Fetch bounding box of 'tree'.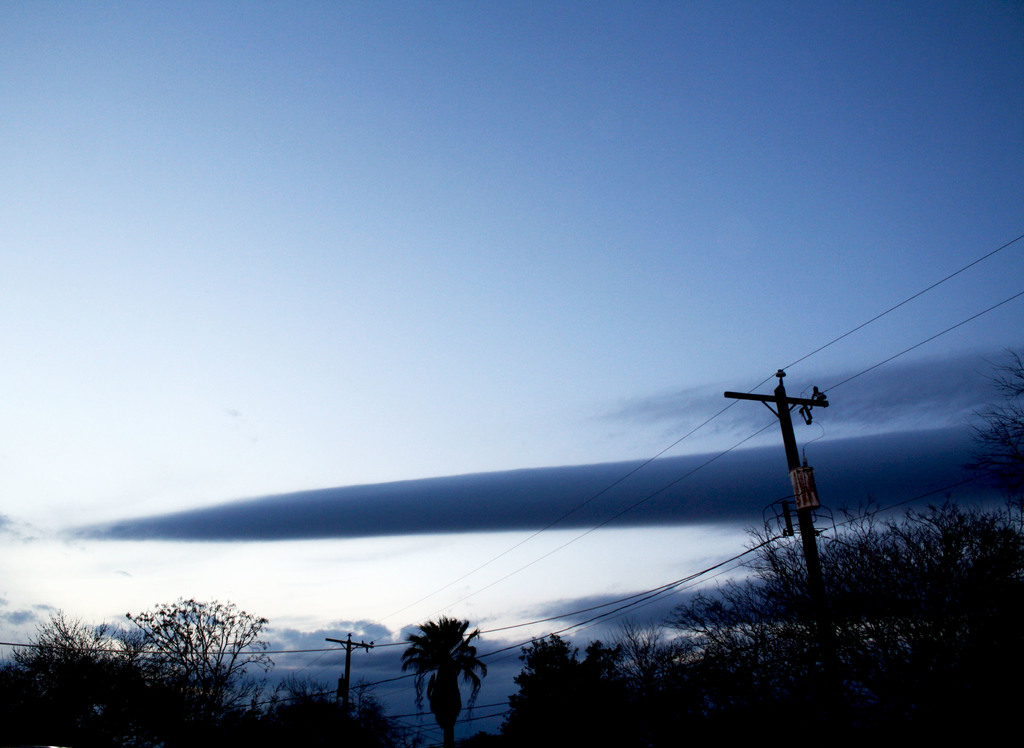
Bbox: (x1=388, y1=617, x2=493, y2=728).
